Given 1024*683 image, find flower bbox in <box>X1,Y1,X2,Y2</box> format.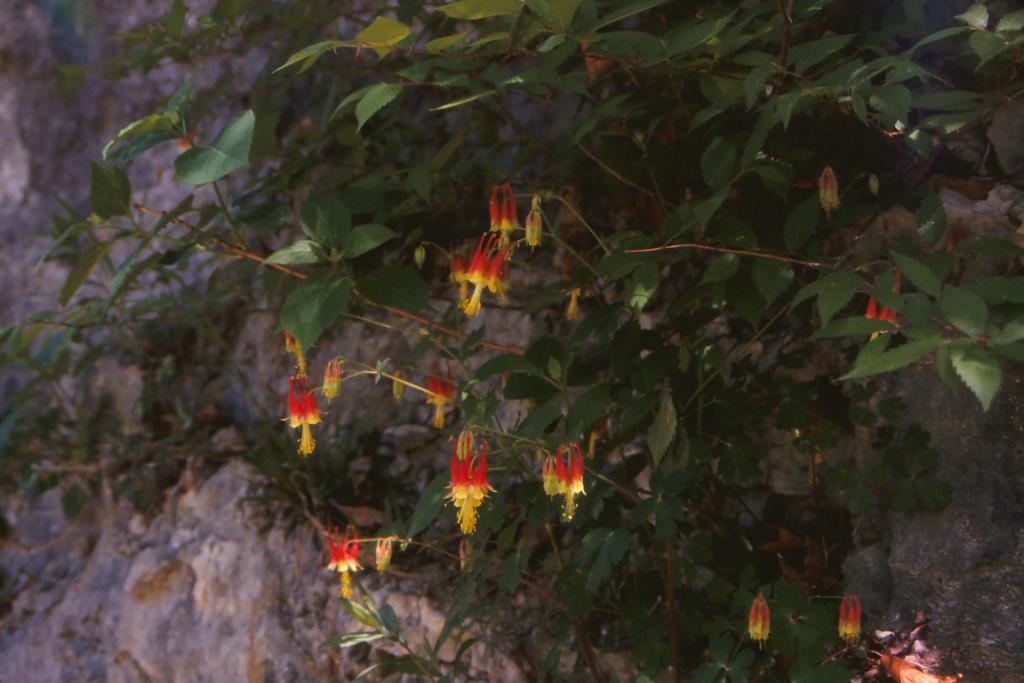
<box>423,360,454,425</box>.
